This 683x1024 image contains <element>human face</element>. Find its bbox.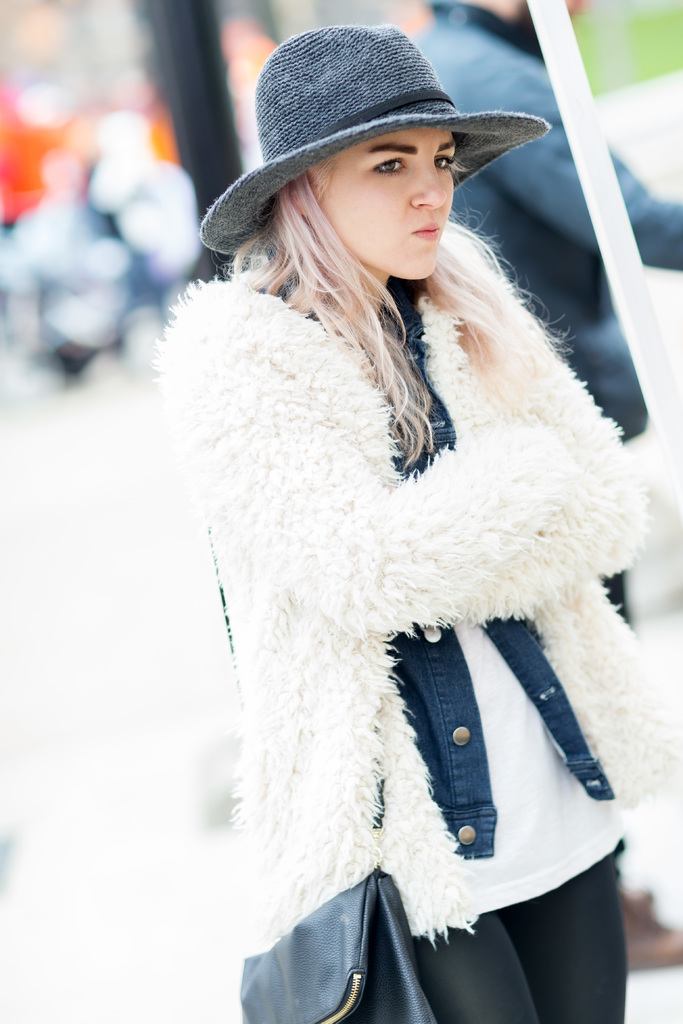
(317, 125, 456, 278).
